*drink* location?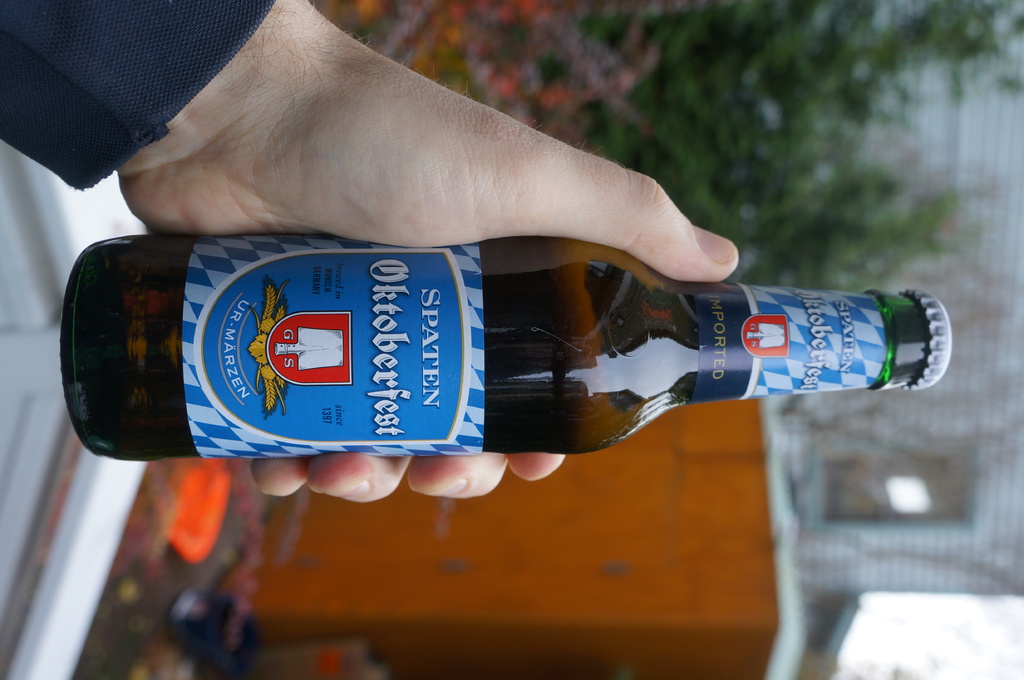
[62, 238, 954, 454]
